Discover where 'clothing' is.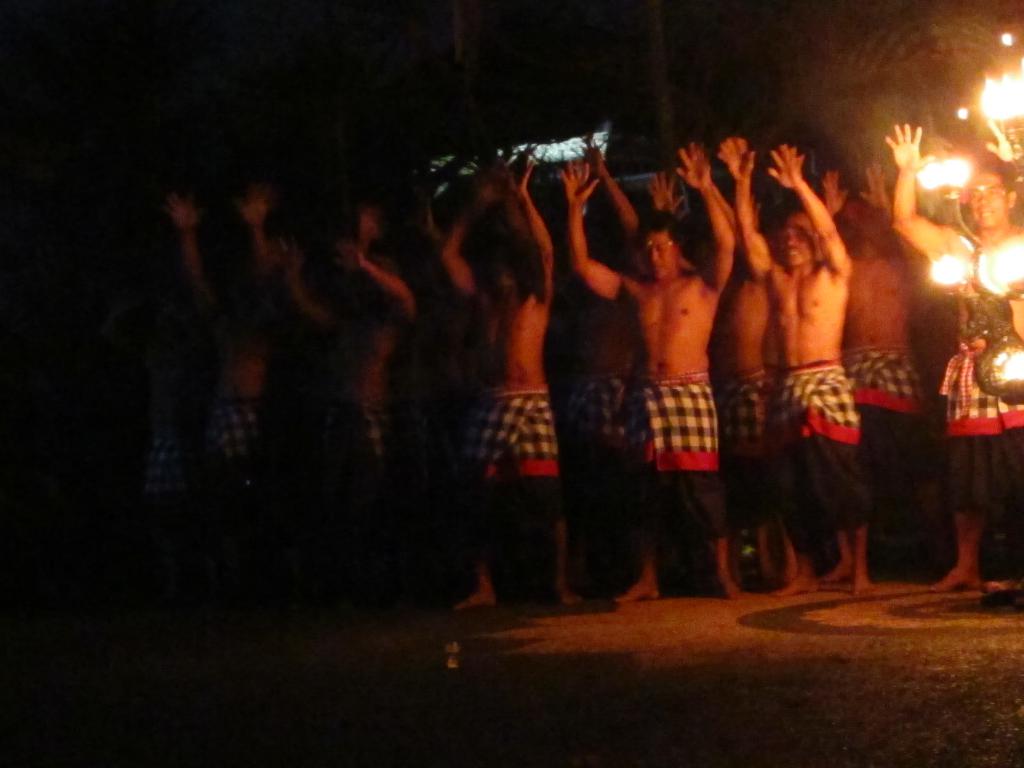
Discovered at BBox(771, 359, 863, 461).
